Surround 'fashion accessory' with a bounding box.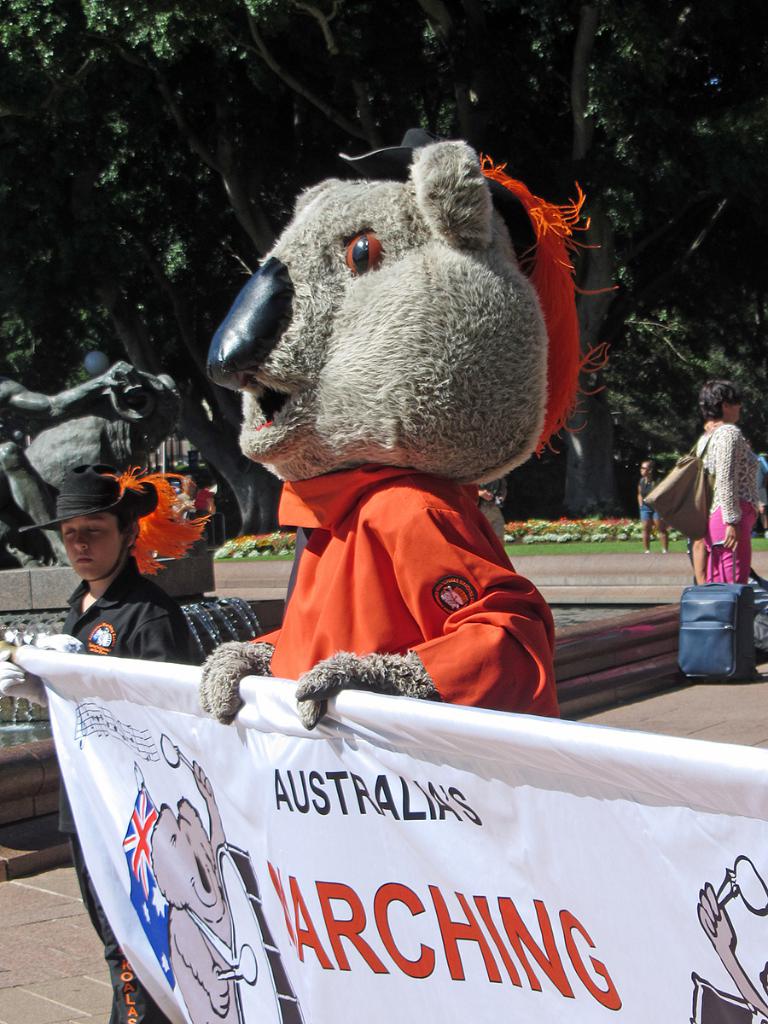
select_region(4, 464, 155, 586).
